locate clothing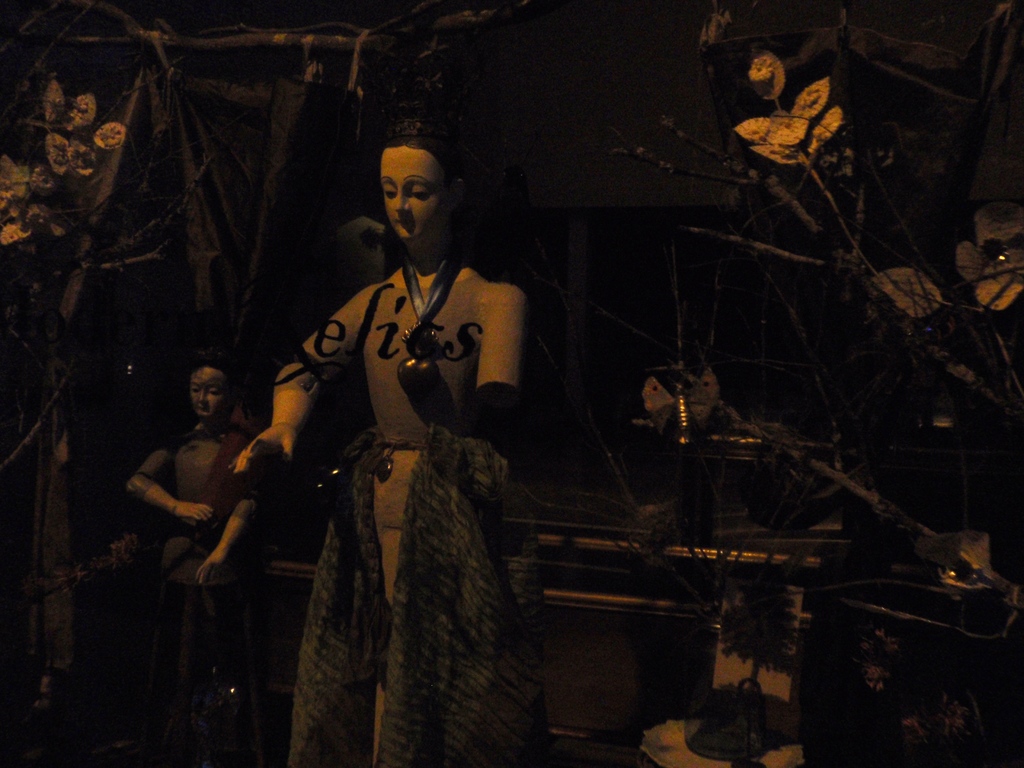
{"x1": 136, "y1": 426, "x2": 274, "y2": 767}
